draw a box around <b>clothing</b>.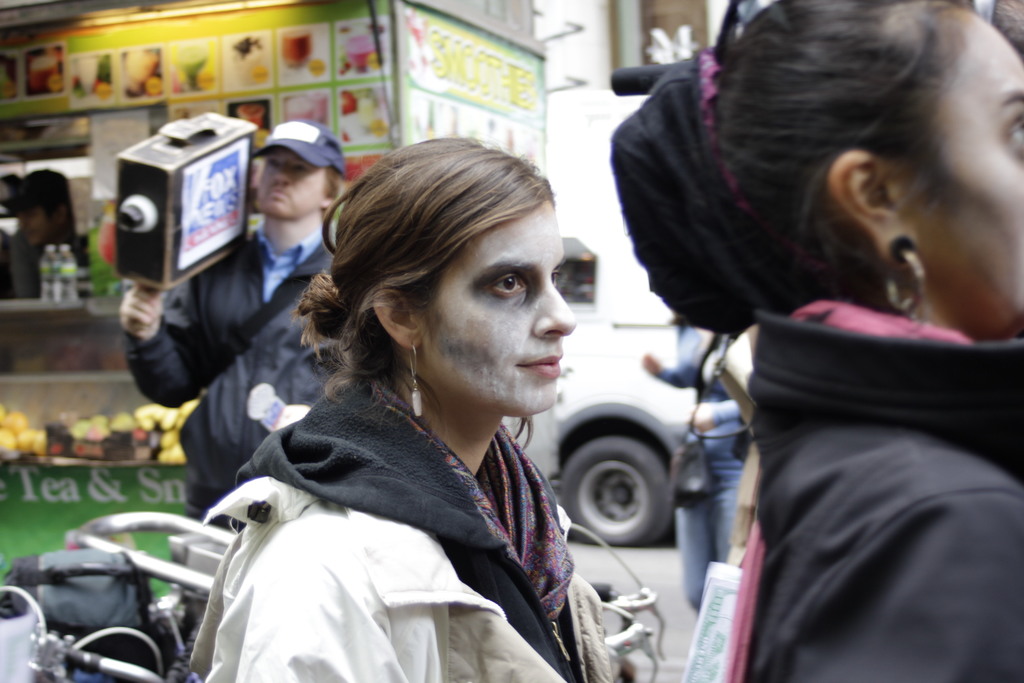
(652,320,755,618).
